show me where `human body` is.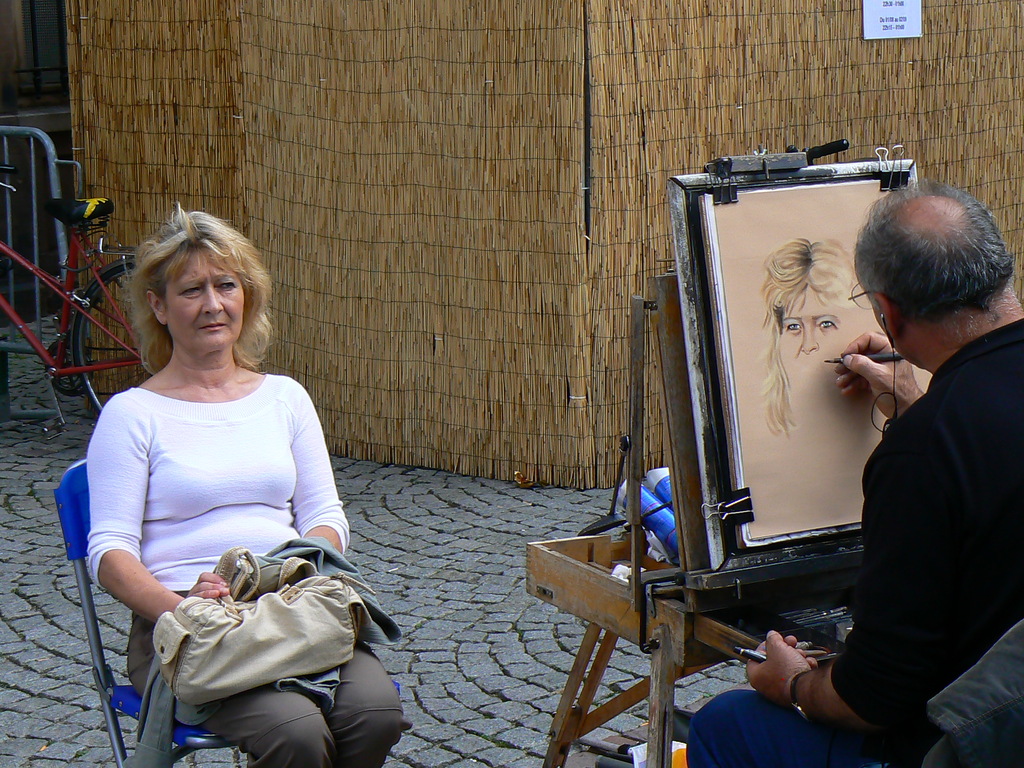
`human body` is at {"left": 78, "top": 362, "right": 405, "bottom": 767}.
